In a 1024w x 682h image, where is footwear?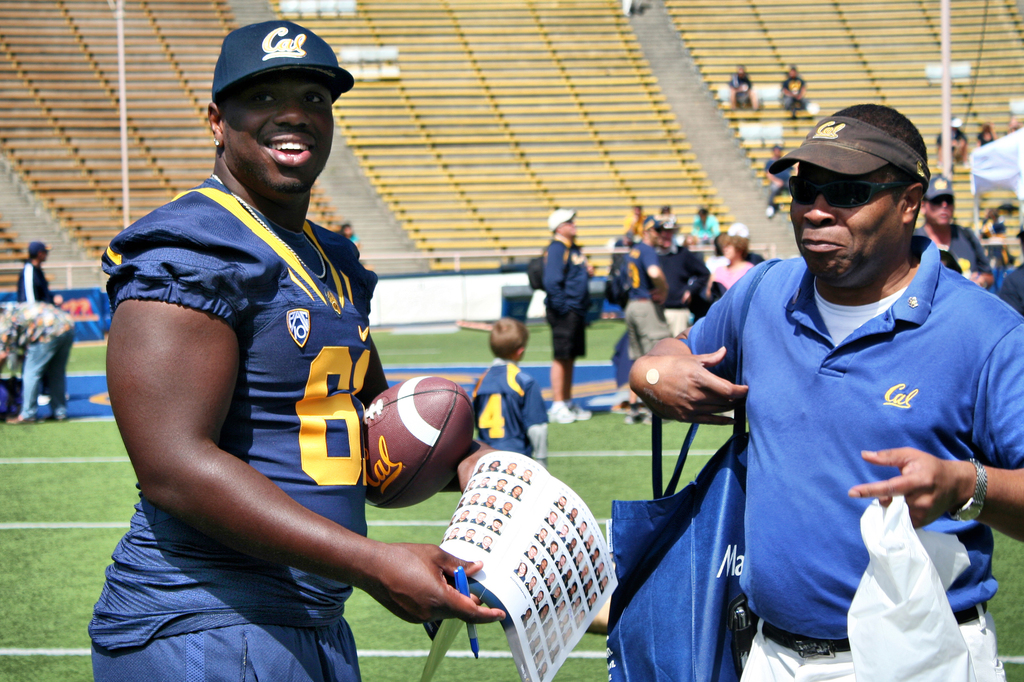
<box>572,394,596,419</box>.
